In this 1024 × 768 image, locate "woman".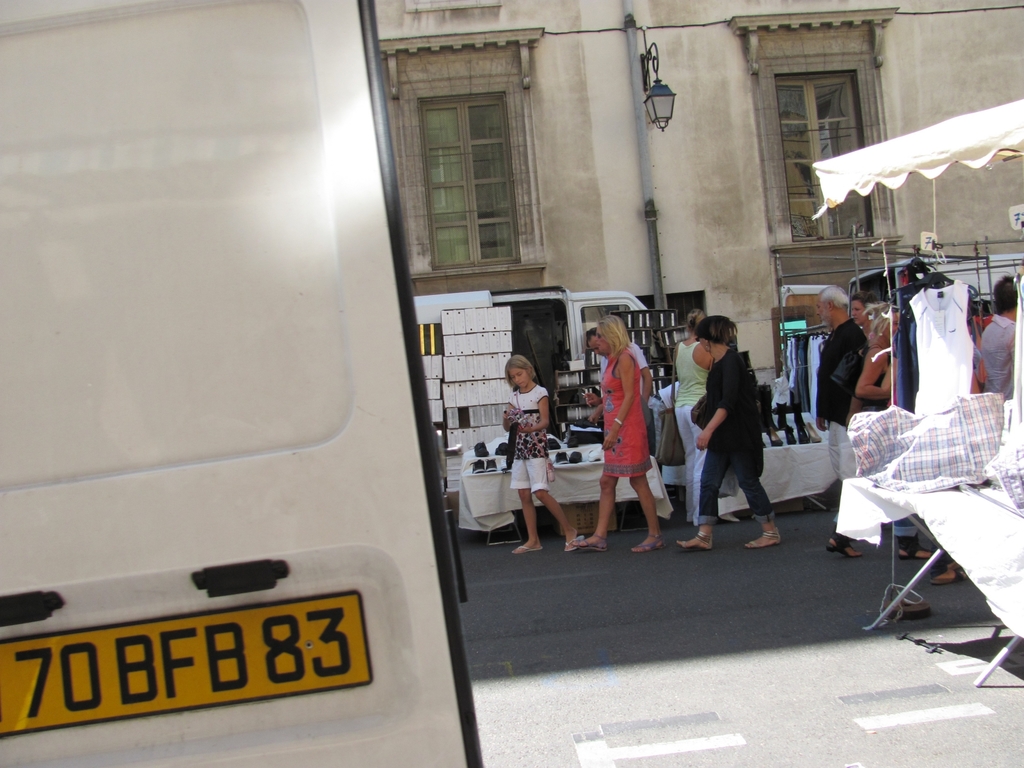
Bounding box: <bbox>500, 362, 576, 557</bbox>.
